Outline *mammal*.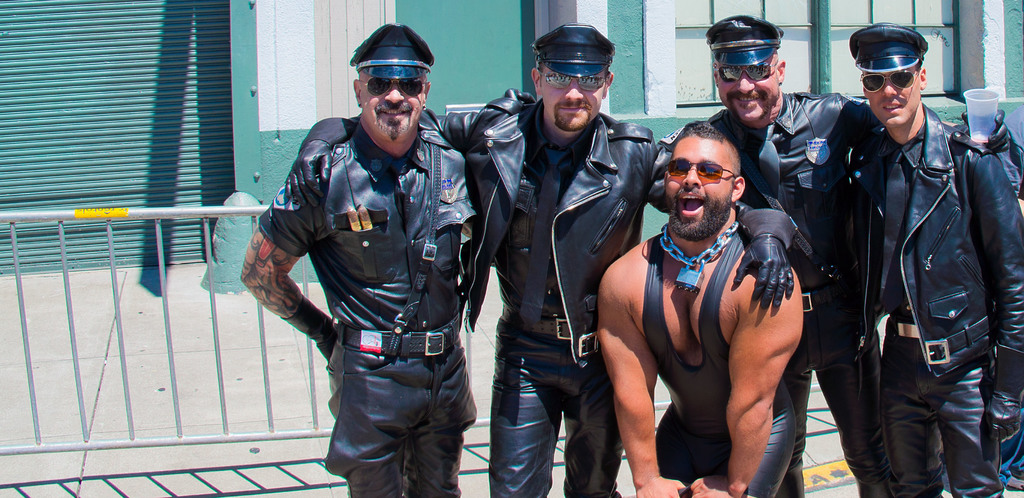
Outline: <bbox>847, 28, 1020, 497</bbox>.
